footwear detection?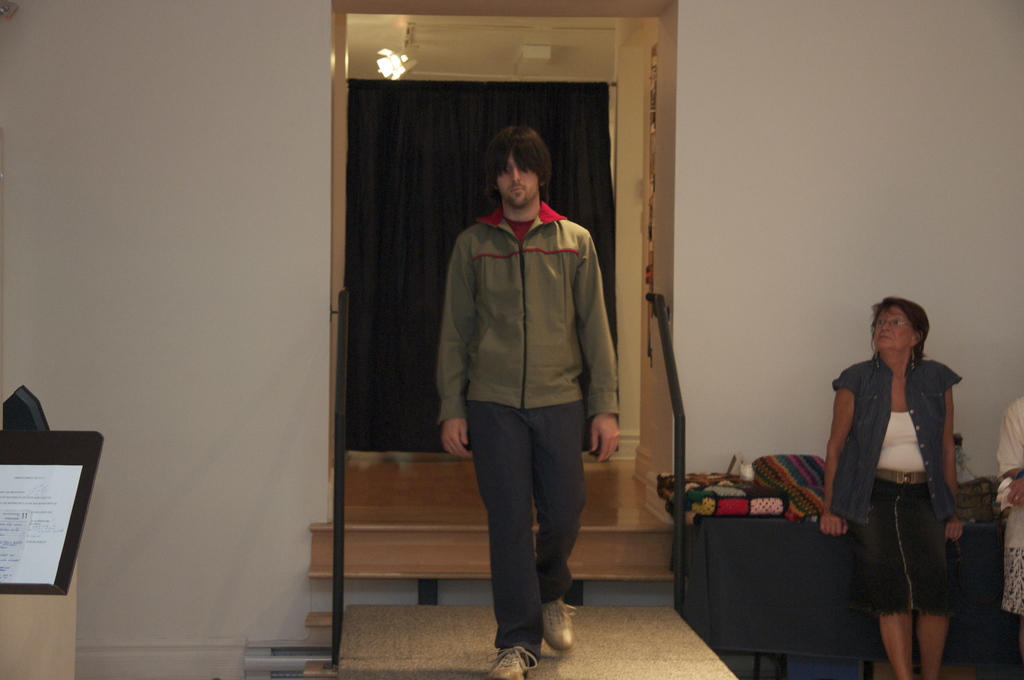
box(524, 586, 588, 664)
